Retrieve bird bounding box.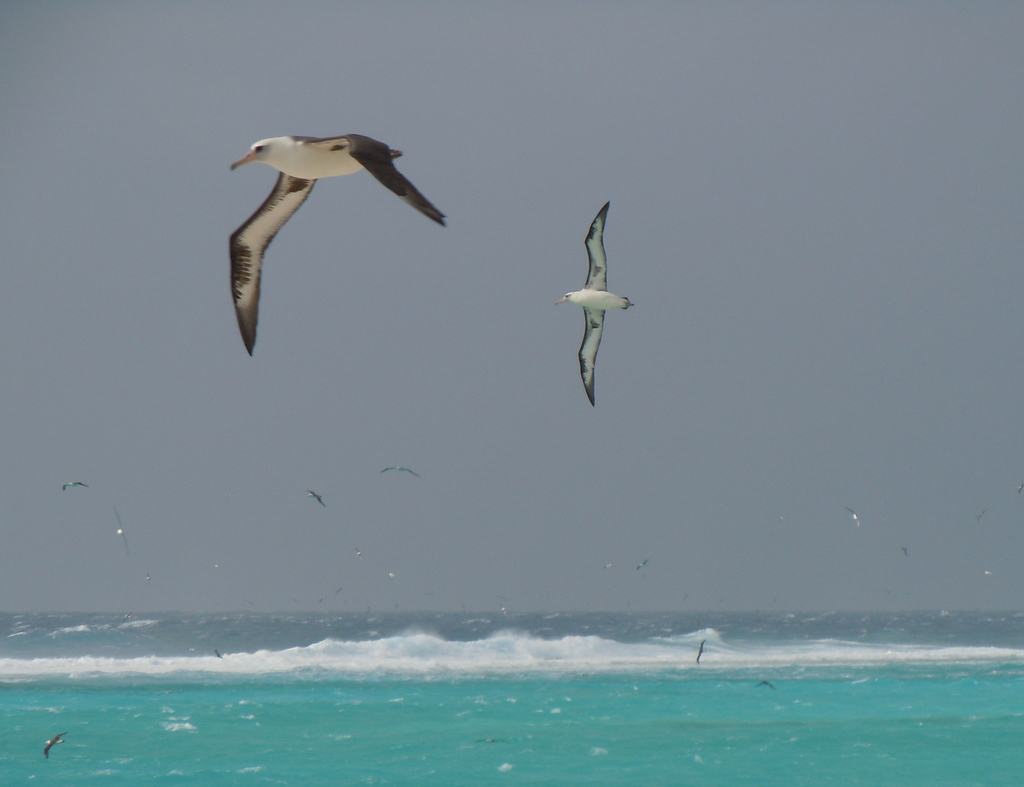
Bounding box: bbox=(691, 640, 706, 667).
